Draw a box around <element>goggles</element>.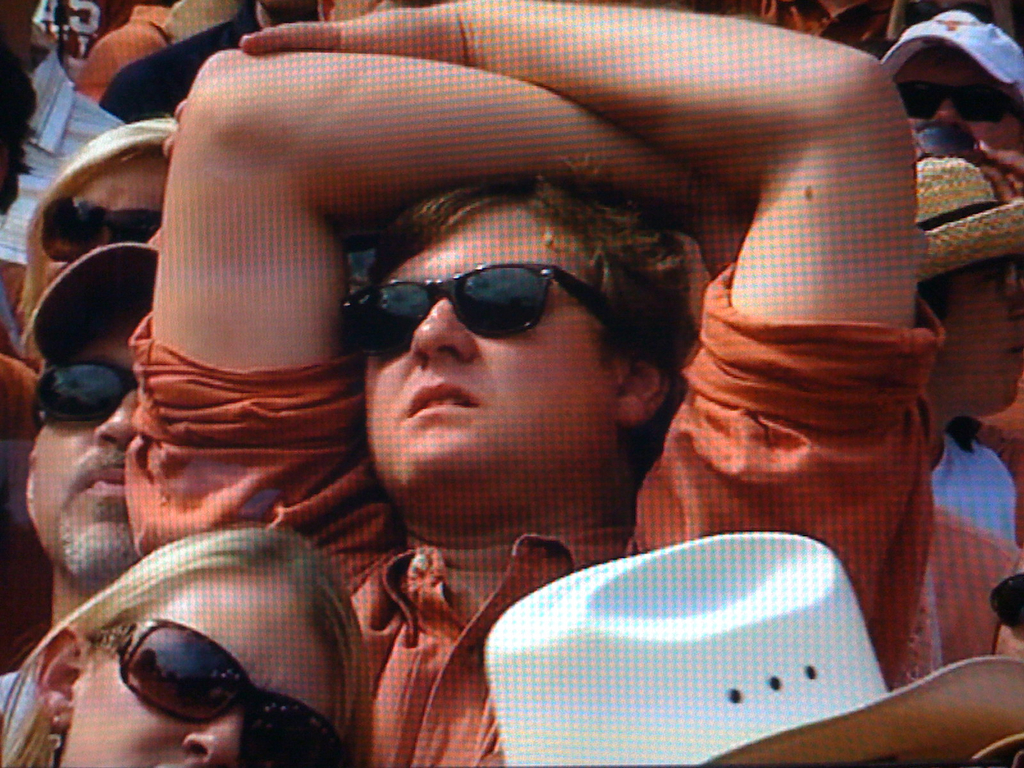
(97,615,354,767).
